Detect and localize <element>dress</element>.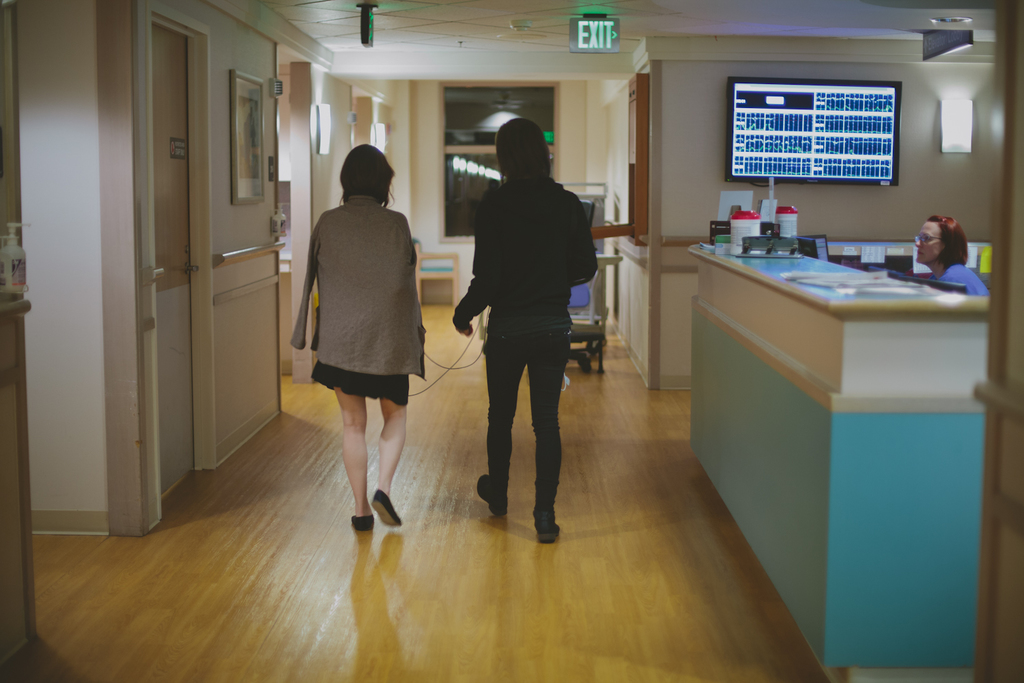
Localized at 299, 188, 421, 398.
